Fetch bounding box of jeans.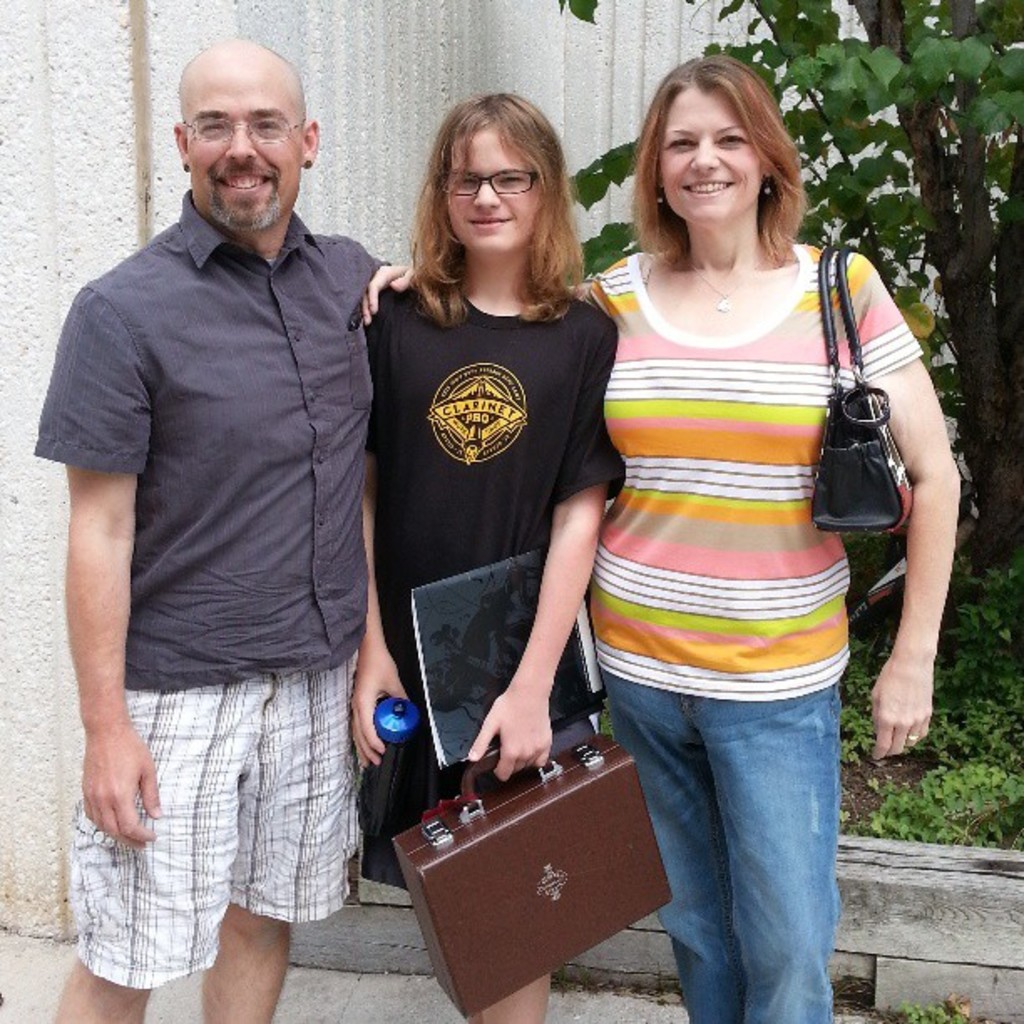
Bbox: (599,658,858,1009).
